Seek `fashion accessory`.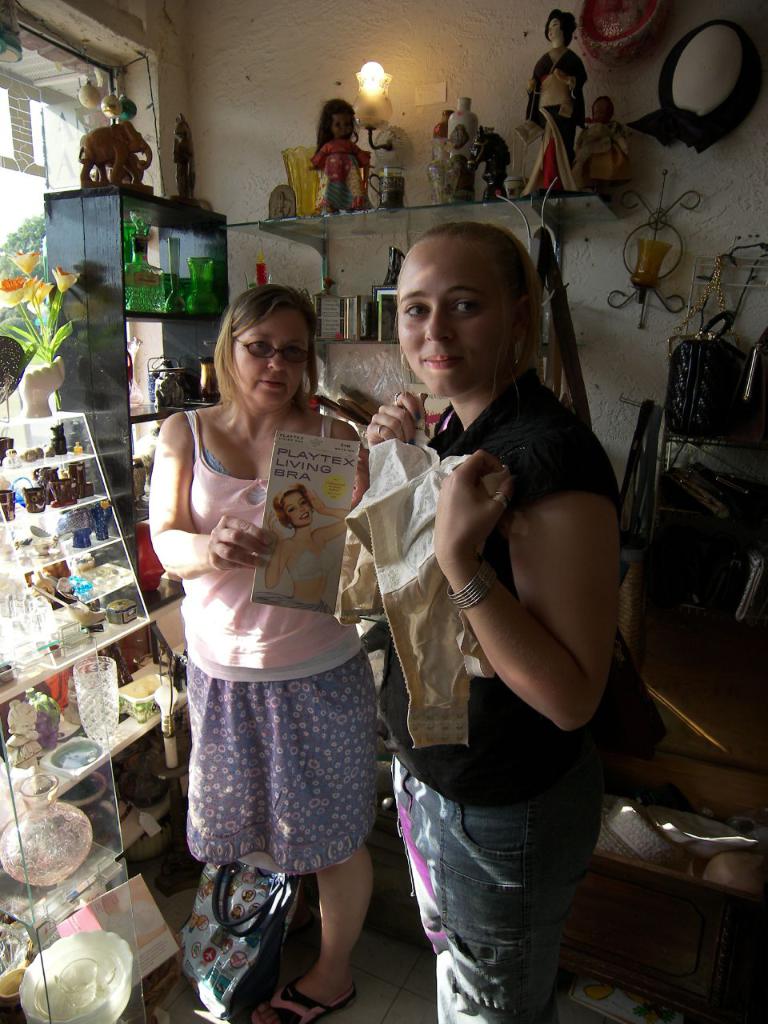
box=[486, 219, 531, 297].
